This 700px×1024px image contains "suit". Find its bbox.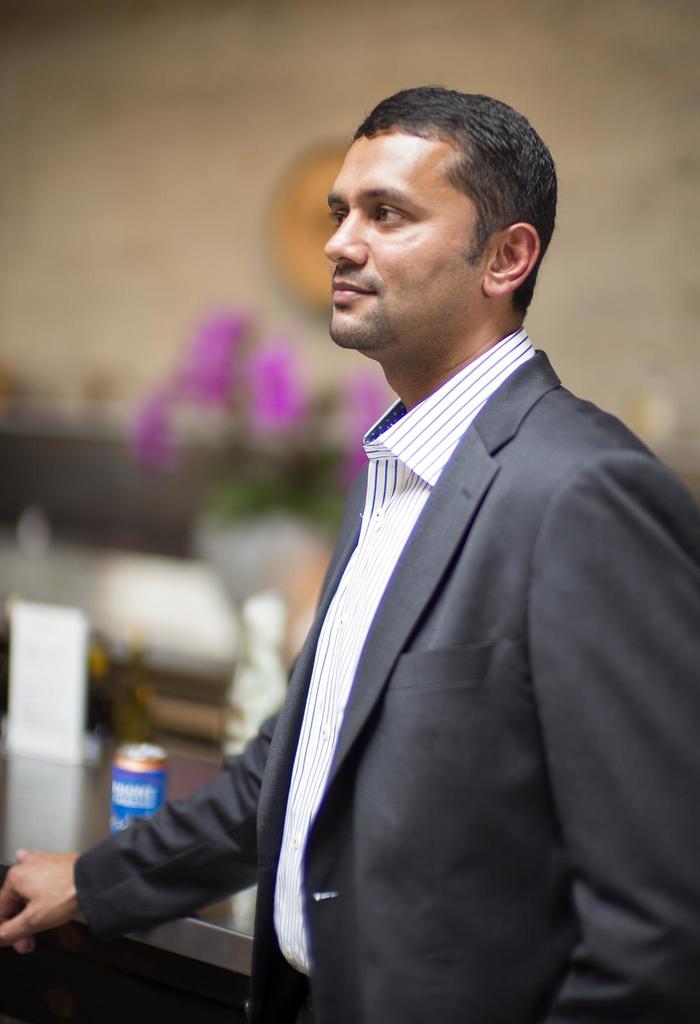
bbox=[163, 177, 668, 998].
